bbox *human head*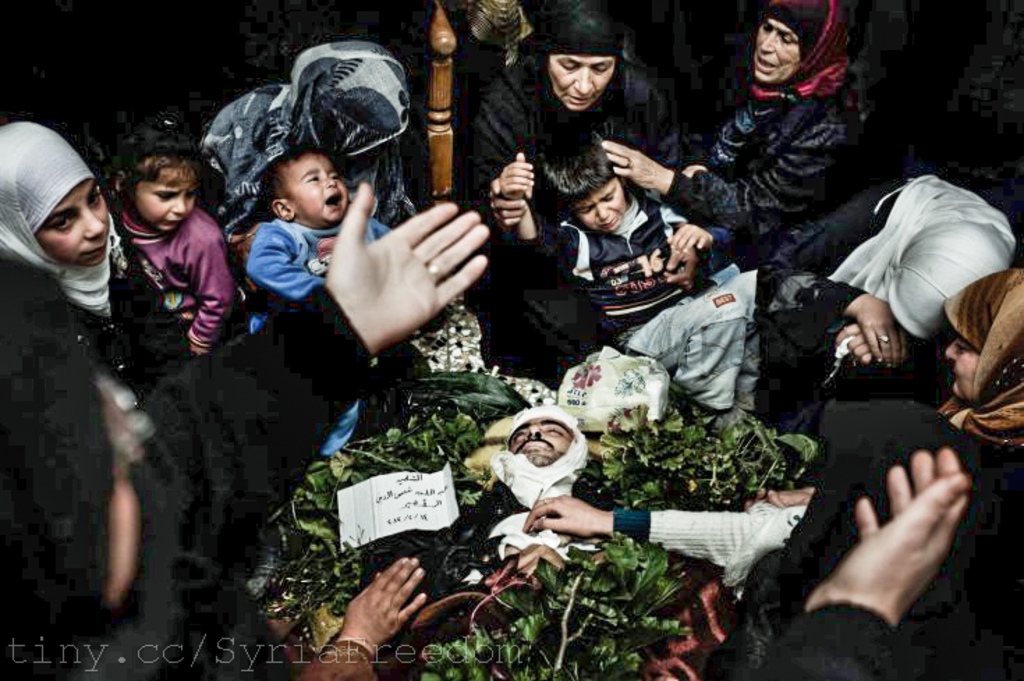
(99,121,203,235)
